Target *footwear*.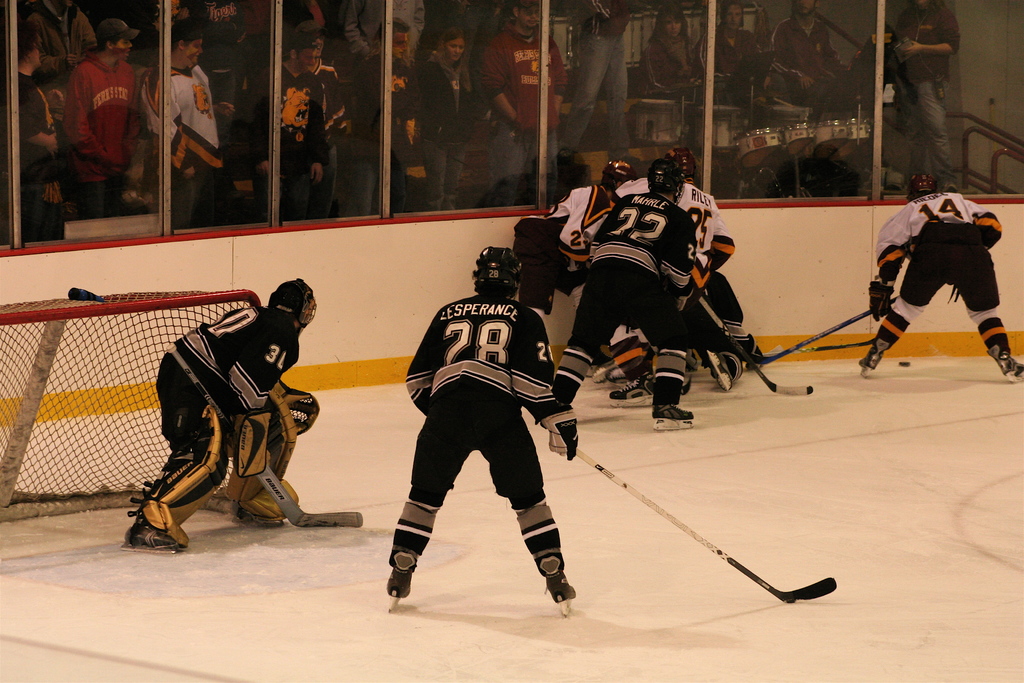
Target region: rect(607, 379, 655, 406).
